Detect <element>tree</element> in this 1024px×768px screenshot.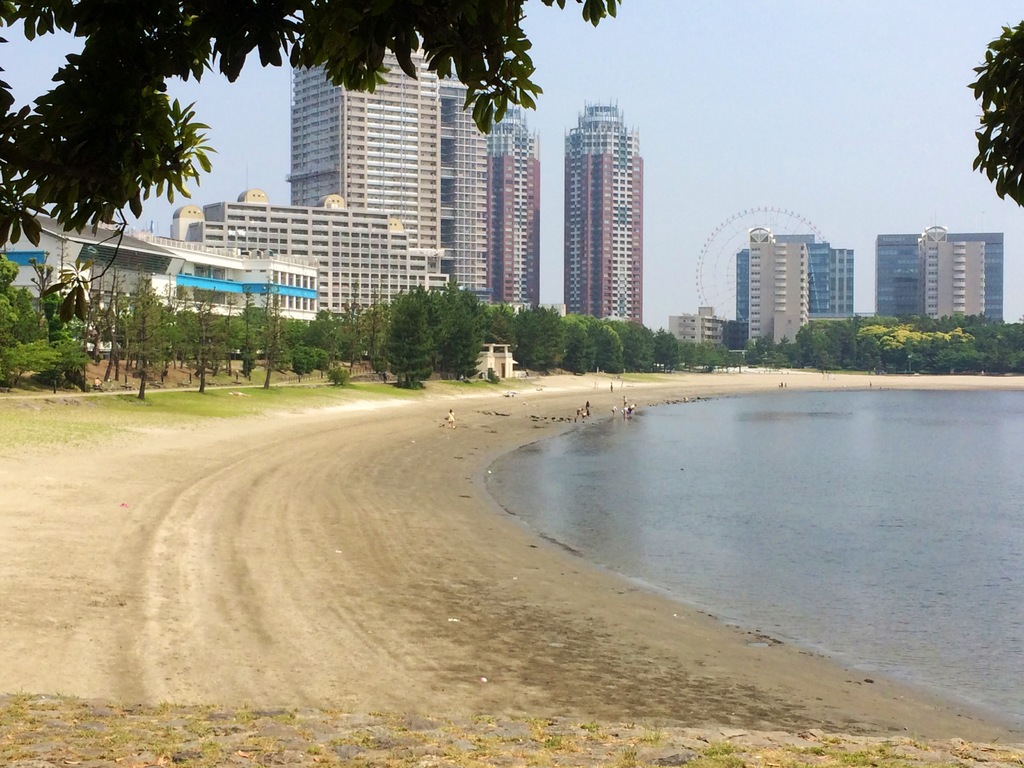
Detection: bbox=(0, 0, 625, 254).
